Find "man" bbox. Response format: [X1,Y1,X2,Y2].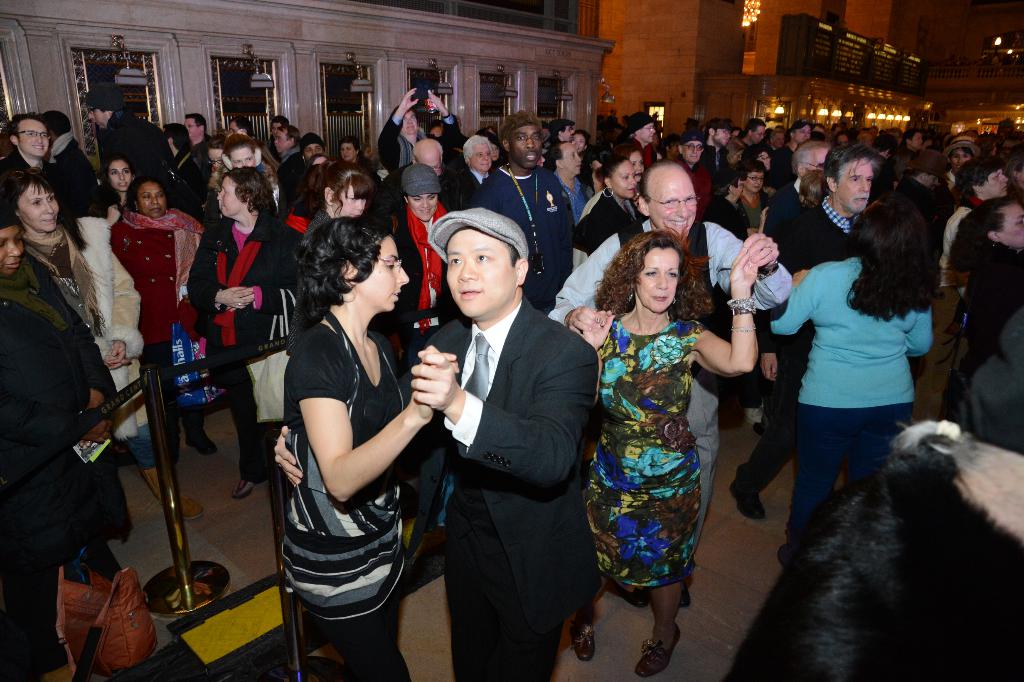
[77,87,182,182].
